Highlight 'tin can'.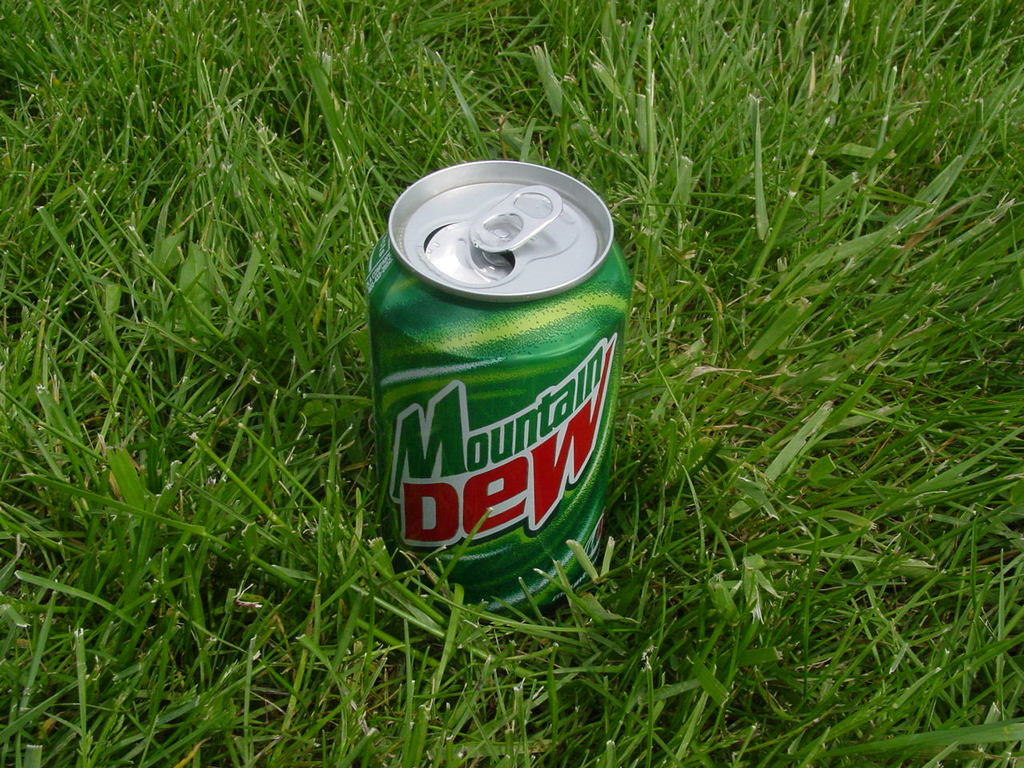
Highlighted region: region(361, 151, 639, 631).
